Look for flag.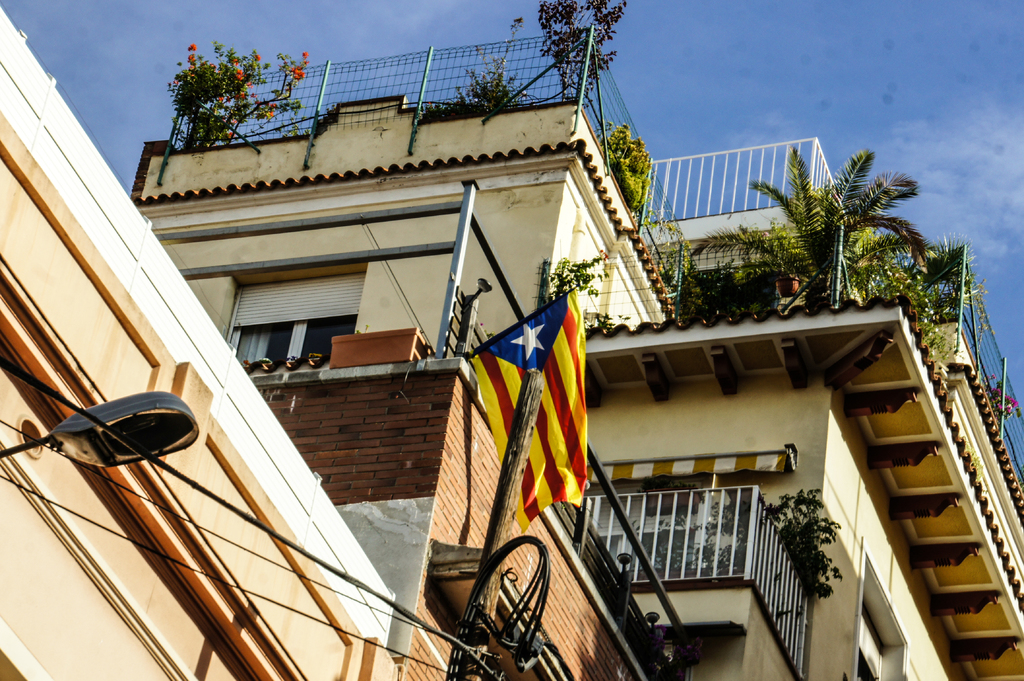
Found: 467, 289, 595, 531.
